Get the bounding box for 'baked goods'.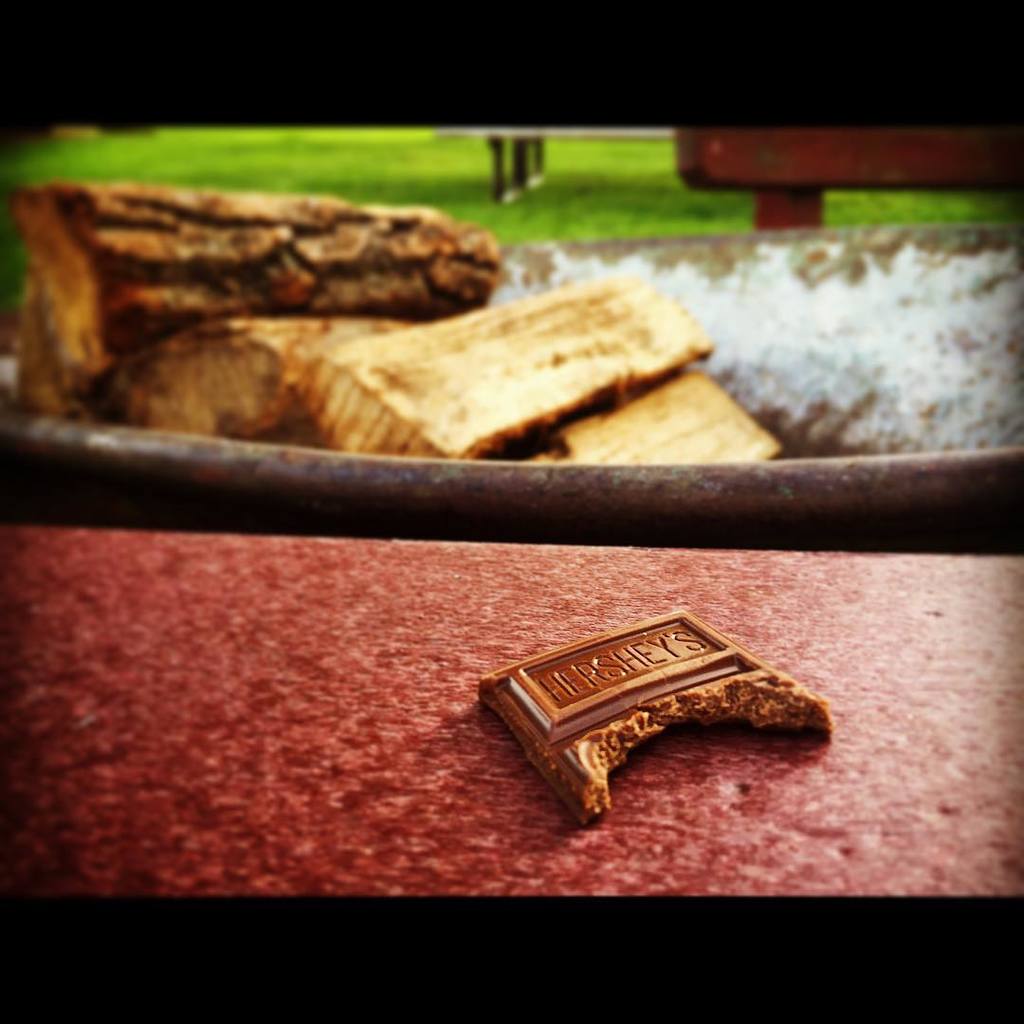
{"left": 470, "top": 604, "right": 833, "bottom": 821}.
